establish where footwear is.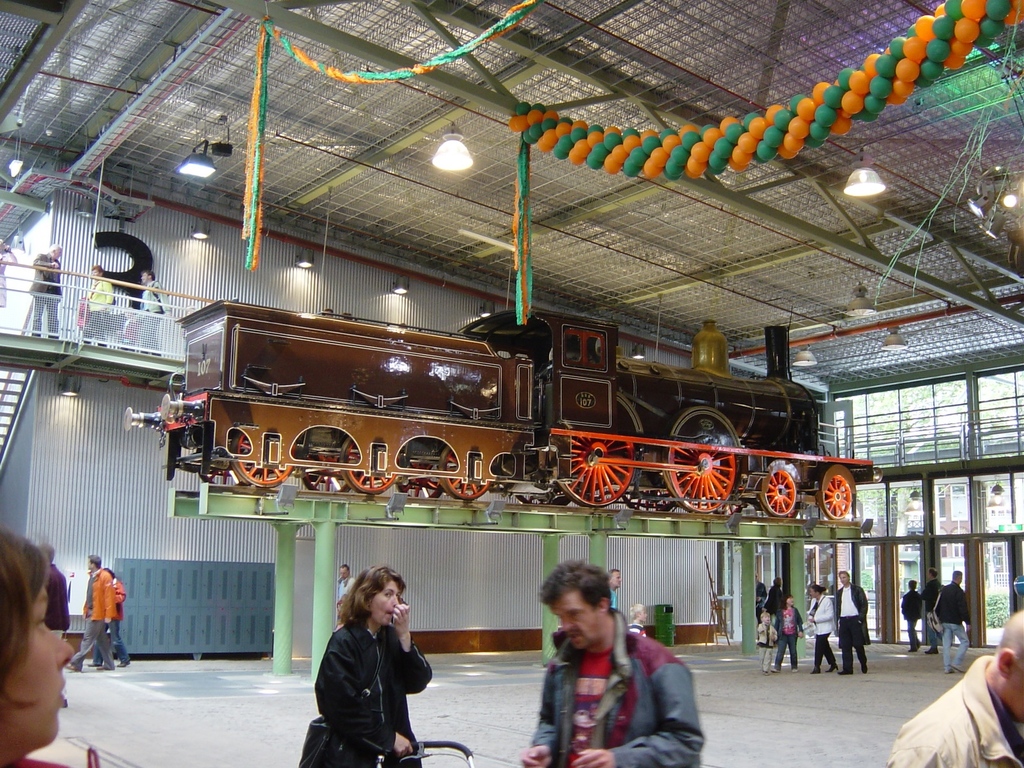
Established at (771,667,779,675).
